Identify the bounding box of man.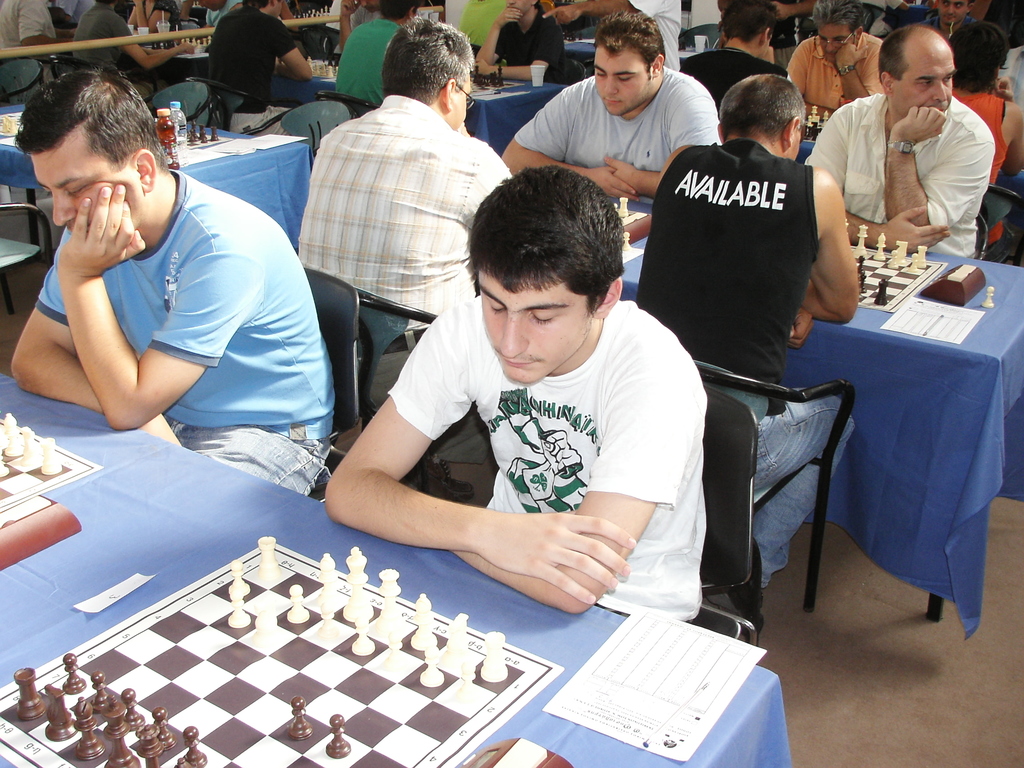
detection(10, 65, 327, 495).
